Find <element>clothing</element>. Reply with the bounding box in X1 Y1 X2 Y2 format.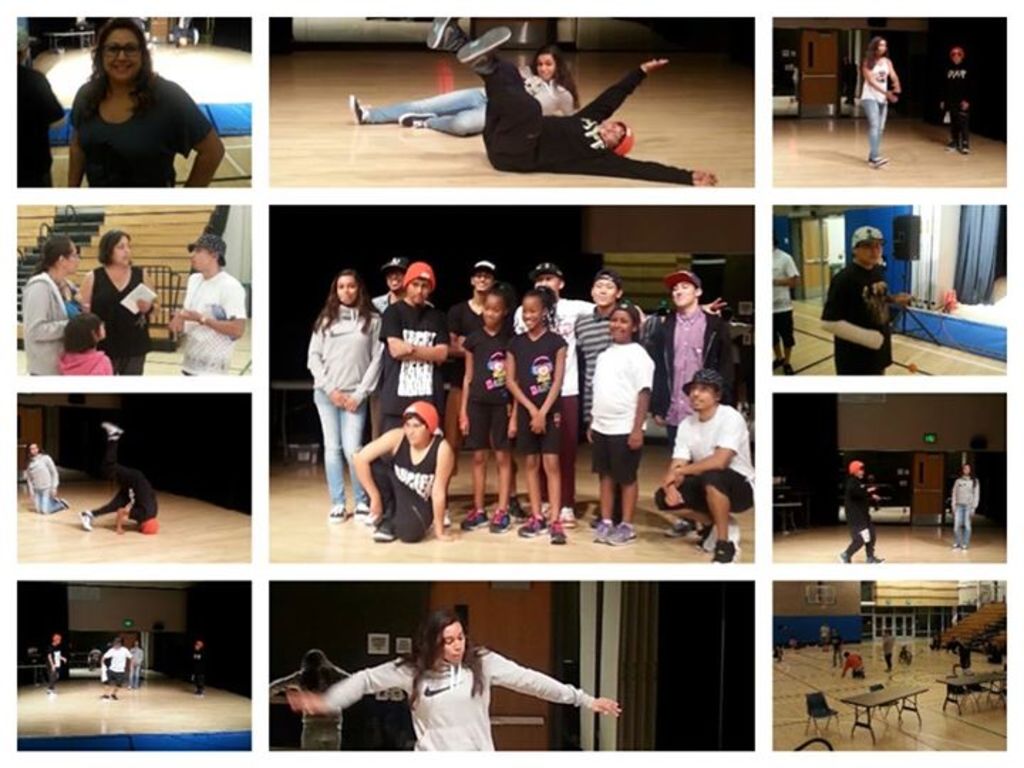
846 481 873 553.
